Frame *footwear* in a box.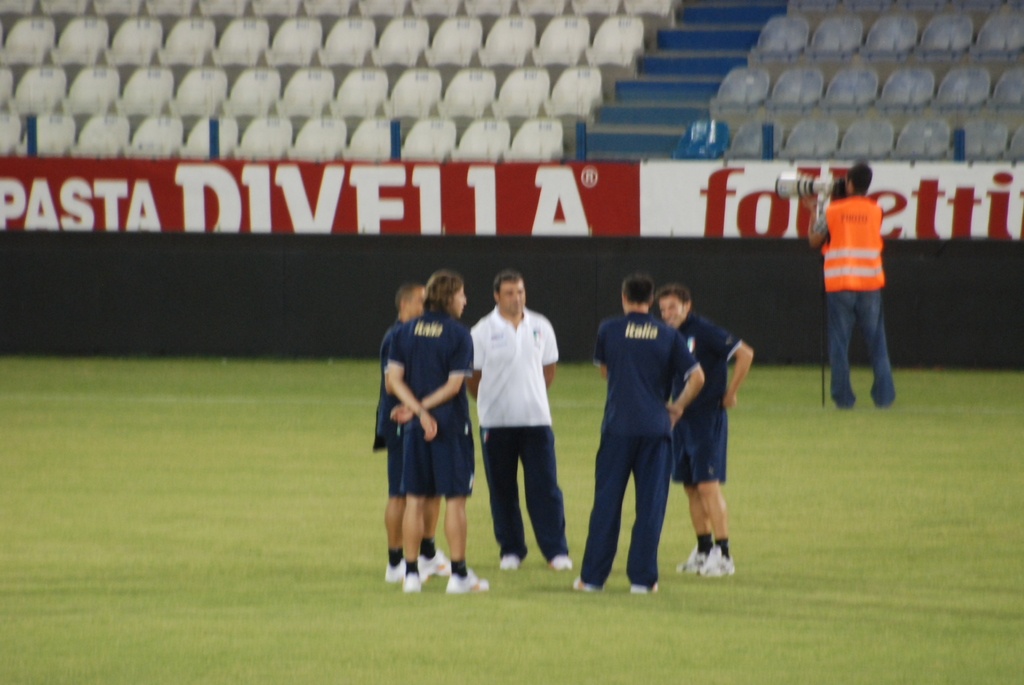
x1=707, y1=552, x2=738, y2=582.
